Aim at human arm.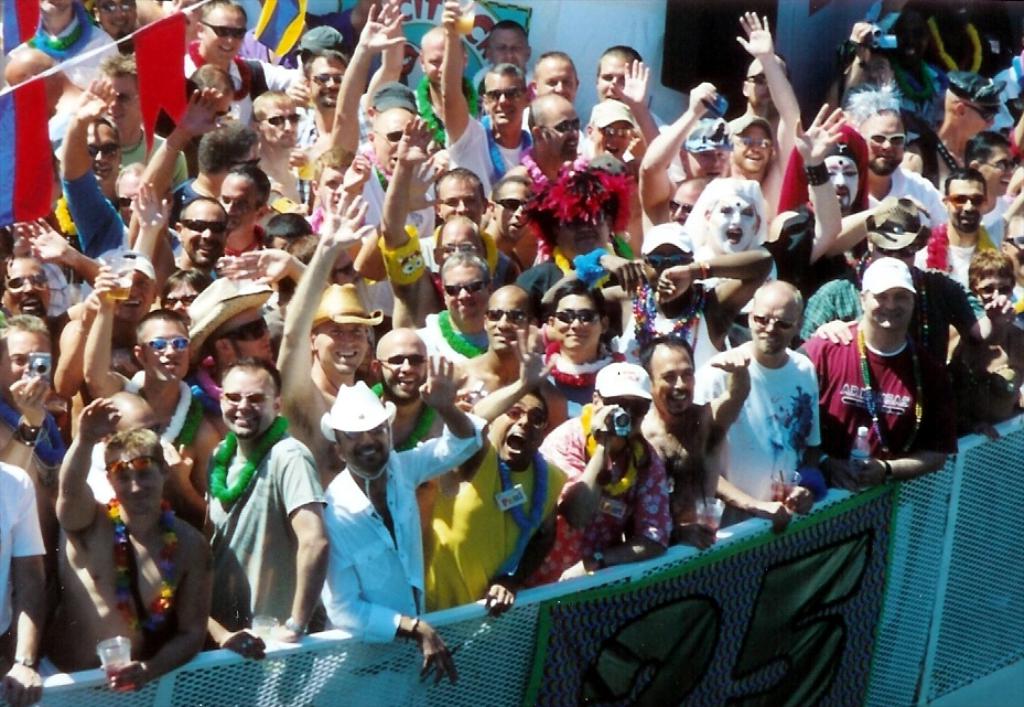
Aimed at detection(214, 244, 335, 304).
